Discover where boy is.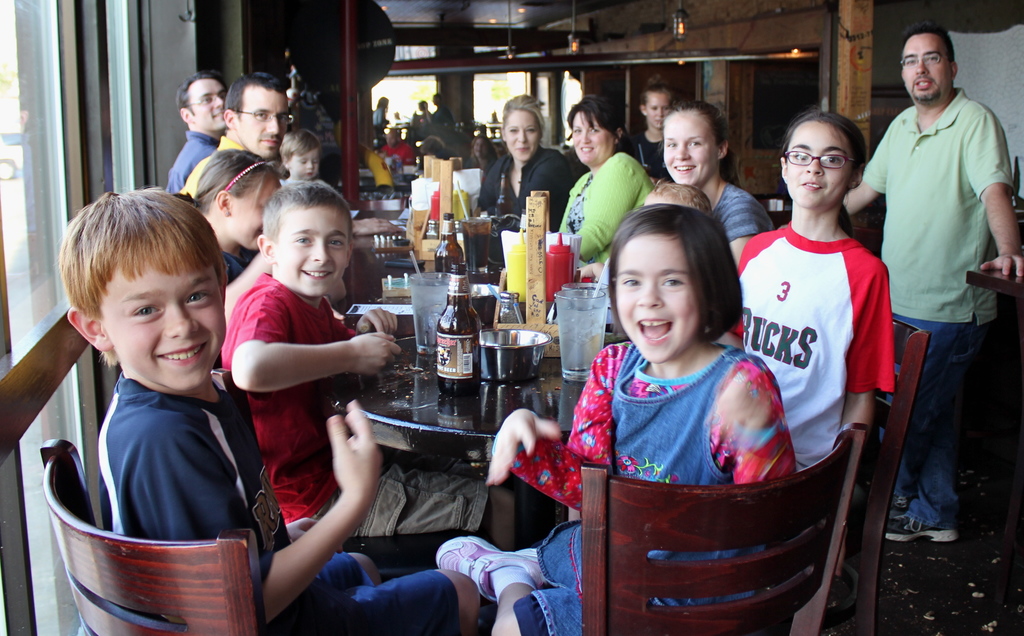
Discovered at Rect(279, 130, 321, 185).
